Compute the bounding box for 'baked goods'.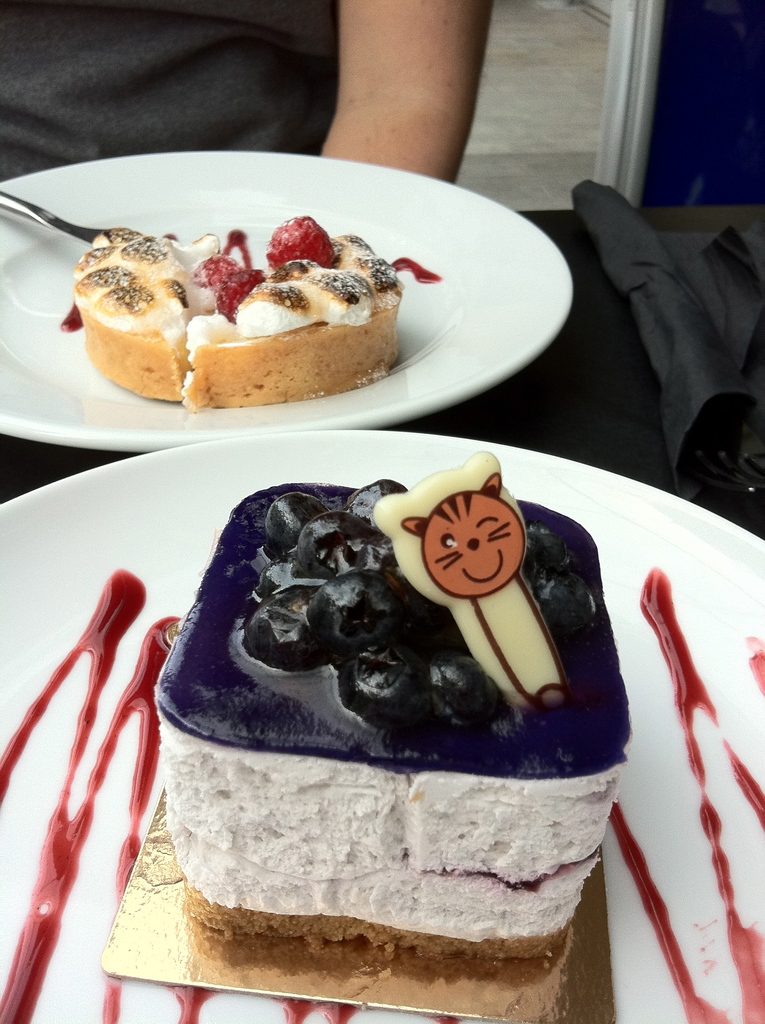
[x1=64, y1=218, x2=409, y2=407].
